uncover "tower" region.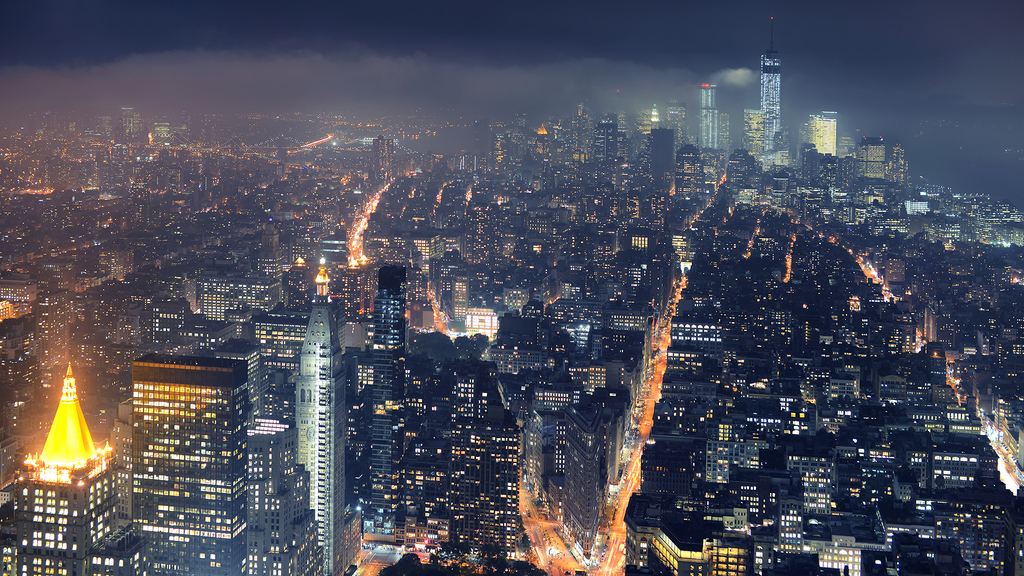
Uncovered: BBox(887, 132, 906, 191).
